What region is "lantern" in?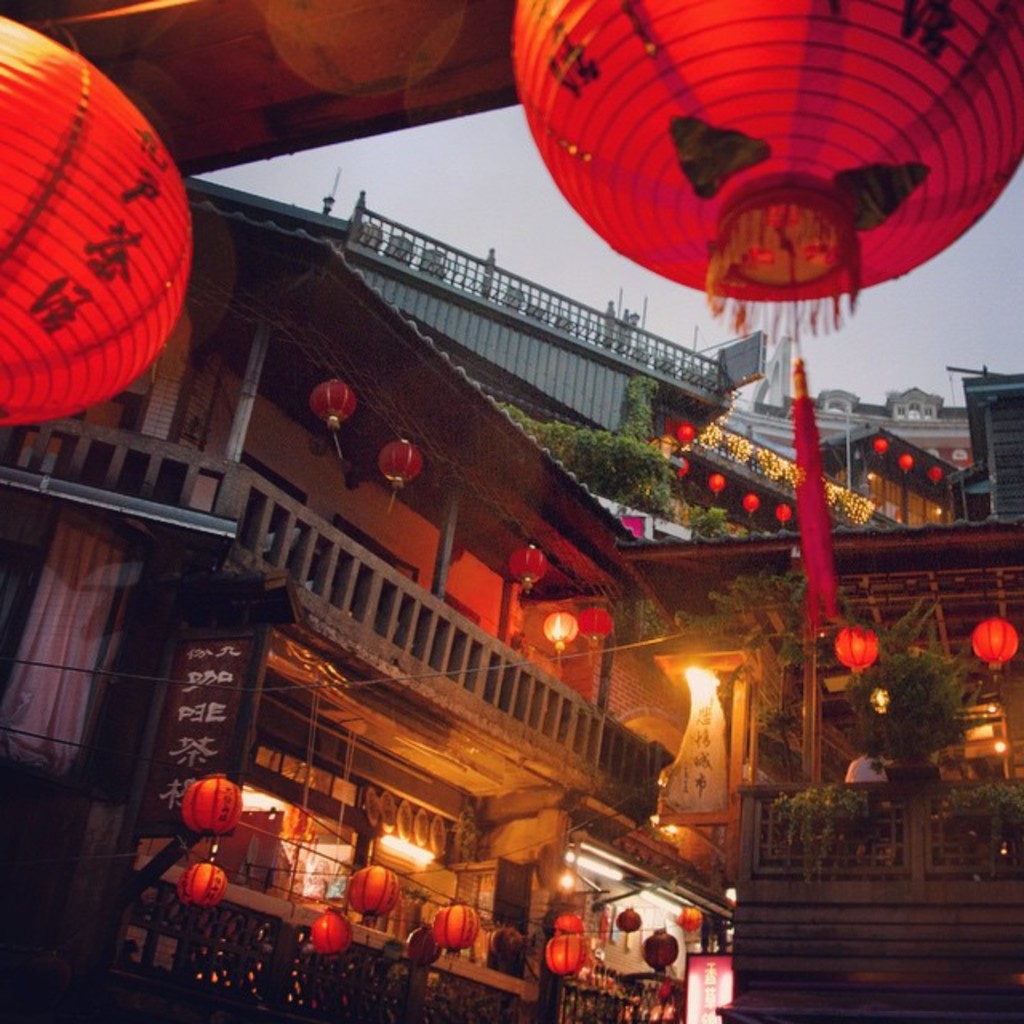
<box>682,910,698,930</box>.
